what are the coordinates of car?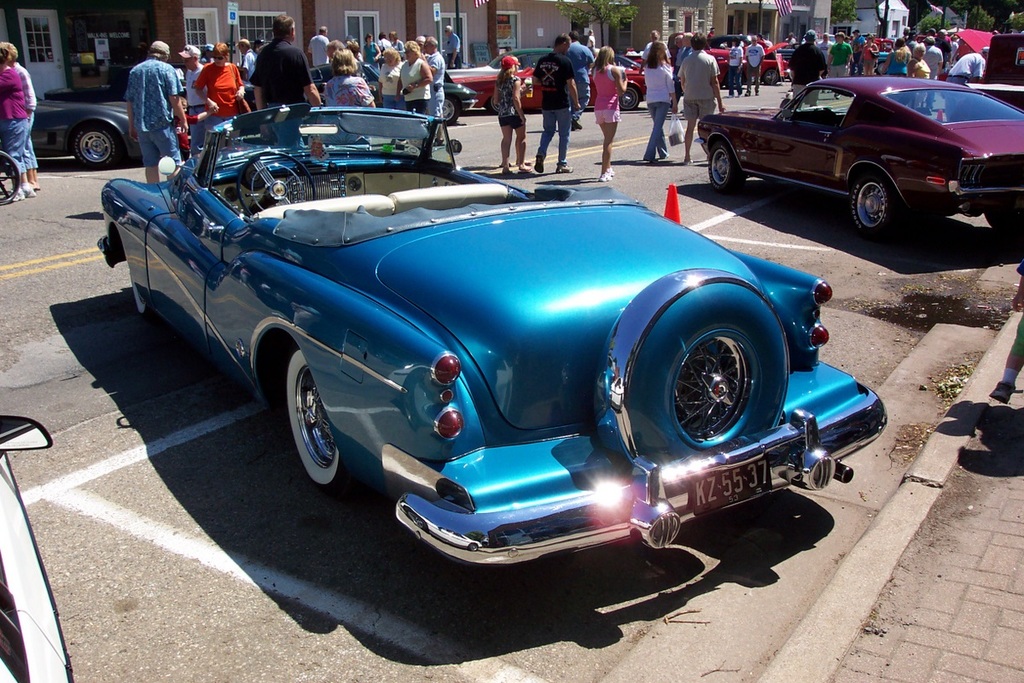
{"left": 90, "top": 109, "right": 882, "bottom": 578}.
